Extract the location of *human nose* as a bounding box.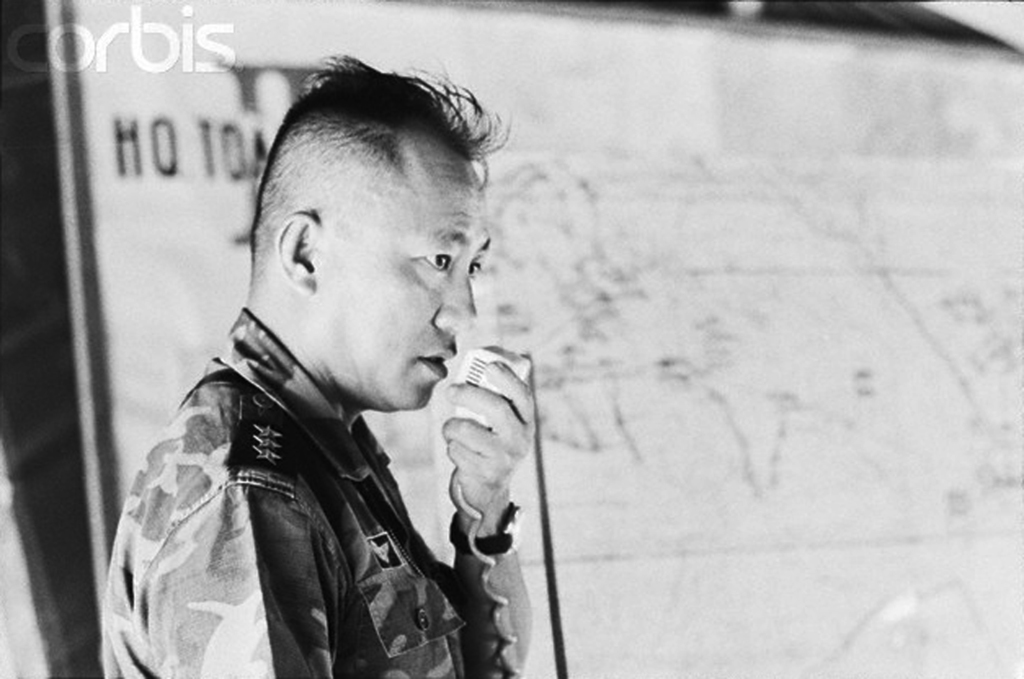
x1=426 y1=272 x2=478 y2=332.
